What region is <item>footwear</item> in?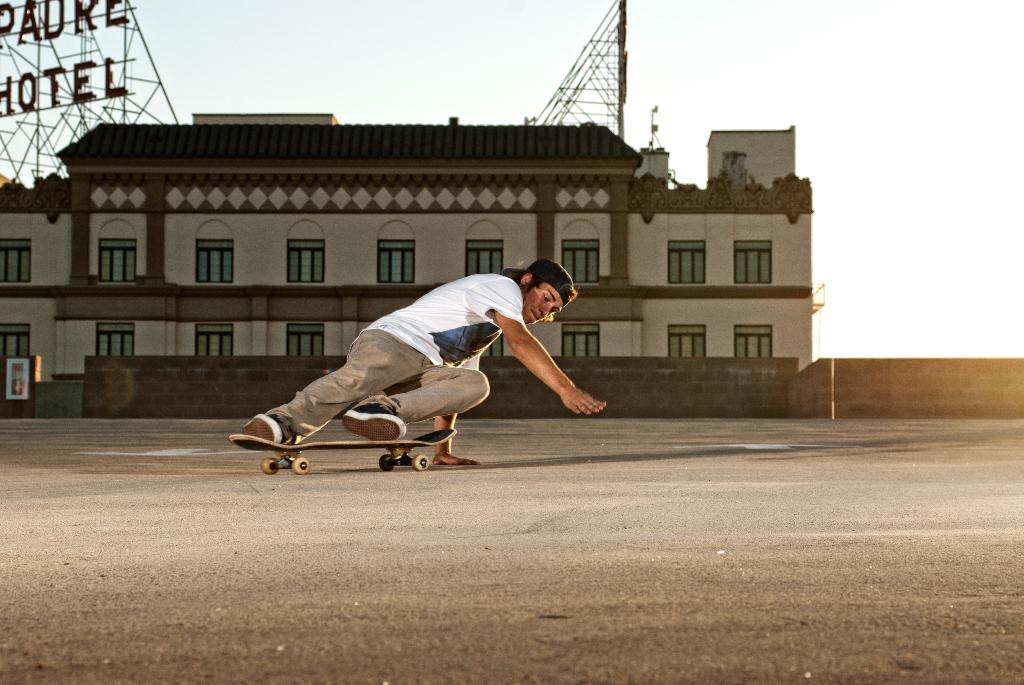
[236, 409, 299, 447].
